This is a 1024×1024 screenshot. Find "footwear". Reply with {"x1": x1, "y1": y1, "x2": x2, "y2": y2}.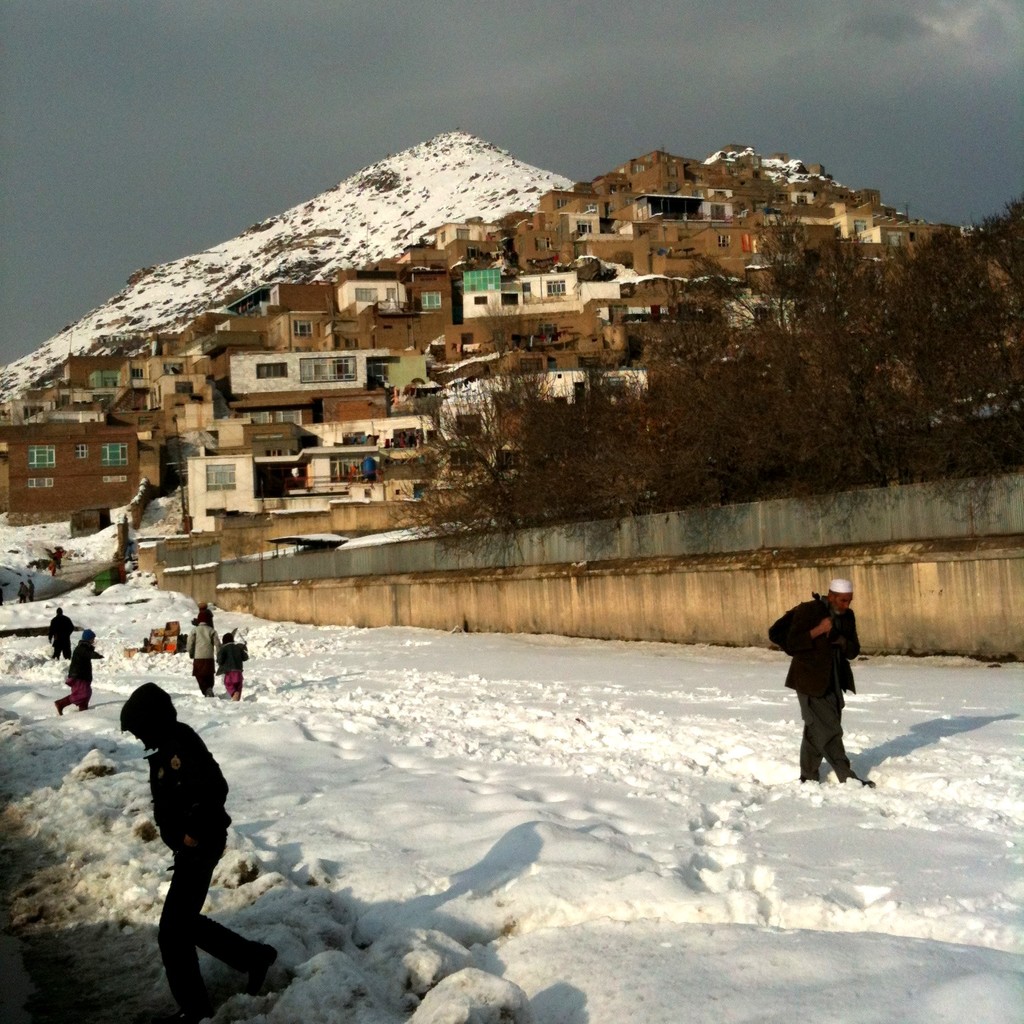
{"x1": 239, "y1": 943, "x2": 280, "y2": 1001}.
